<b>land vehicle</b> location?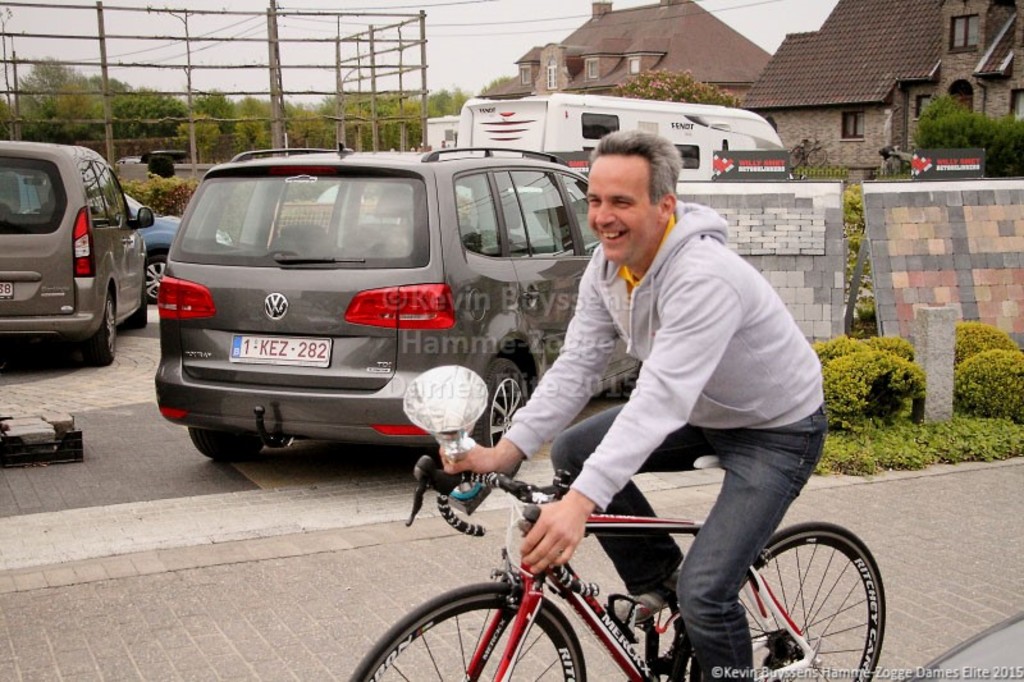
(148, 142, 593, 481)
